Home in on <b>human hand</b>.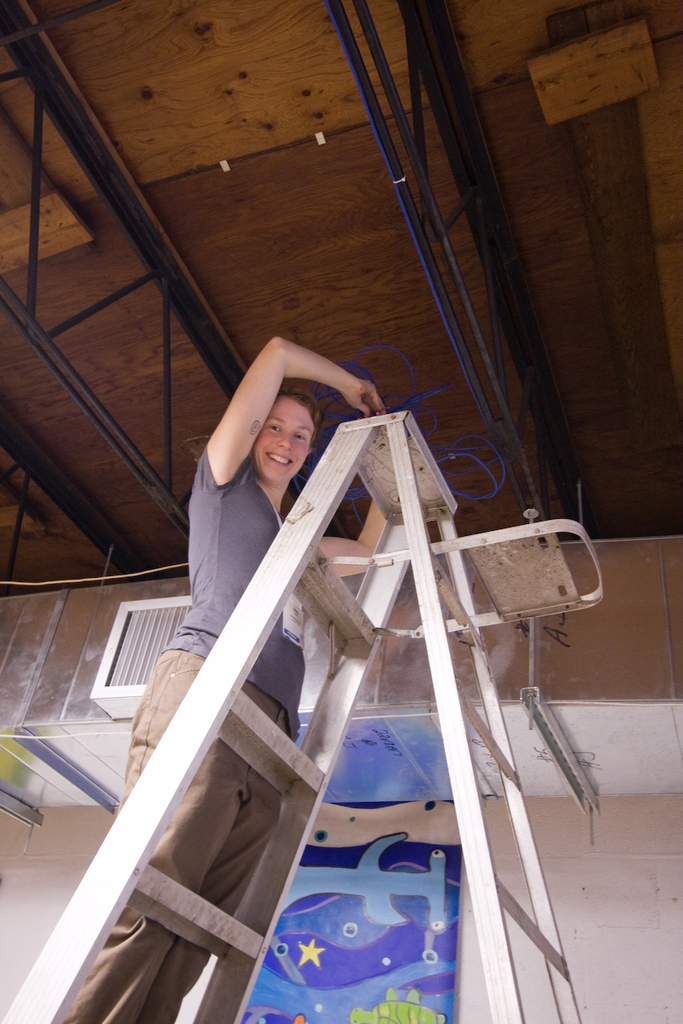
Homed in at locate(301, 348, 394, 411).
